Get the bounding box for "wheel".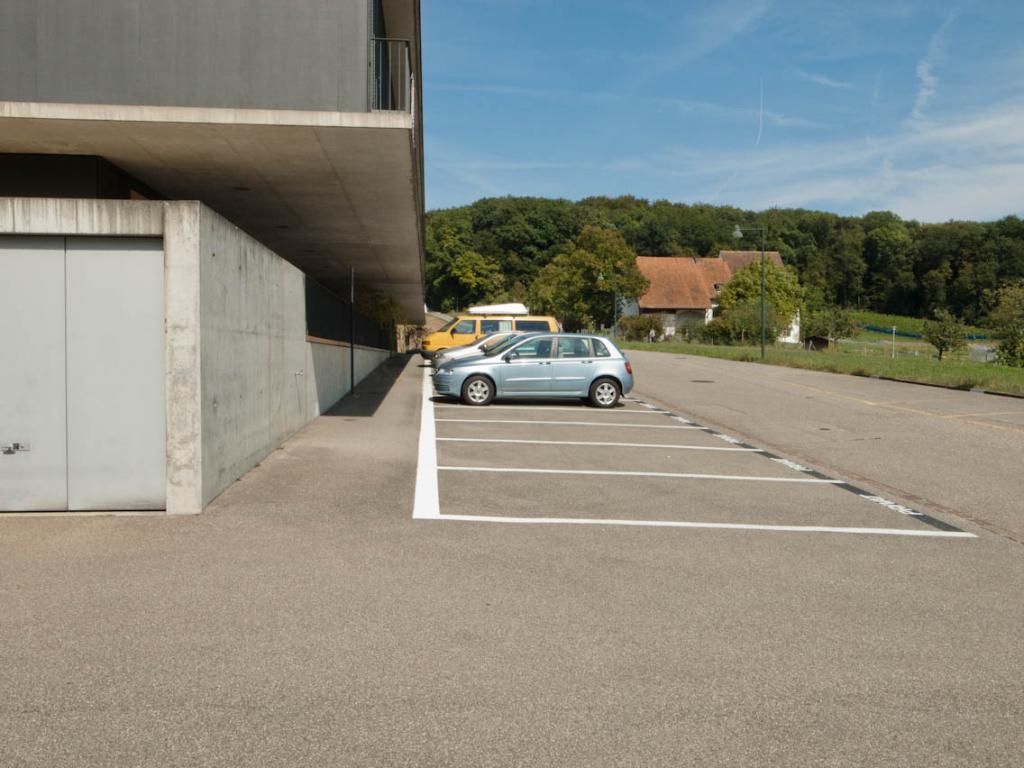
crop(460, 375, 494, 407).
